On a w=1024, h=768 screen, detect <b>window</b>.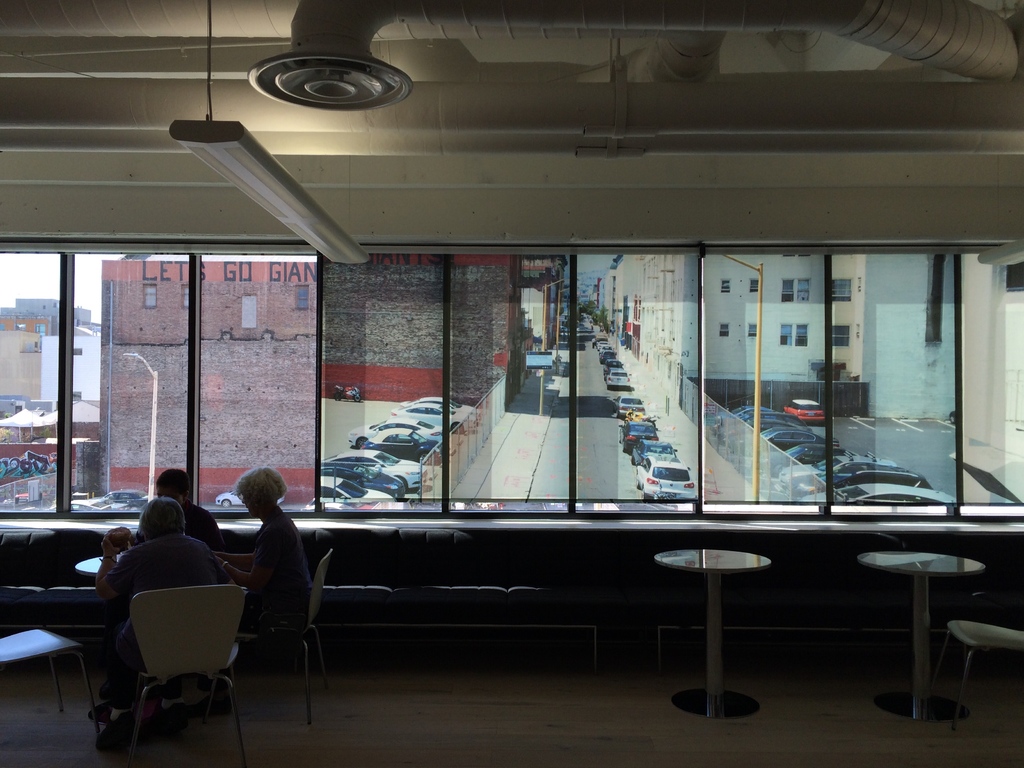
box=[832, 324, 848, 348].
